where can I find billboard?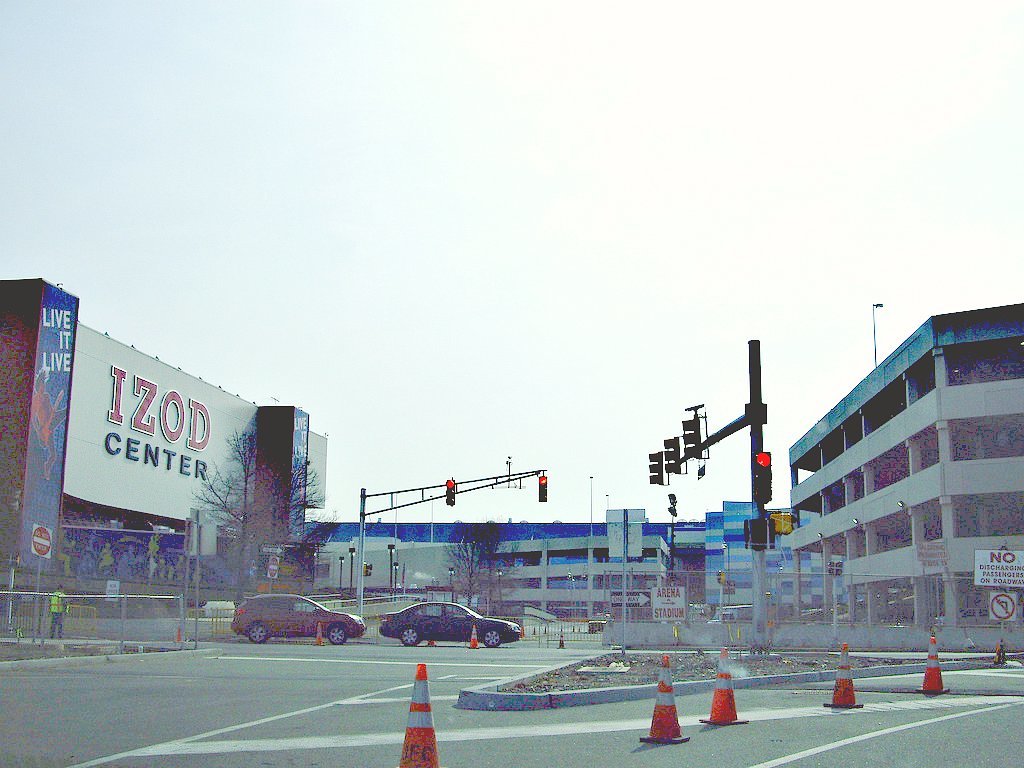
You can find it at bbox(58, 324, 261, 534).
